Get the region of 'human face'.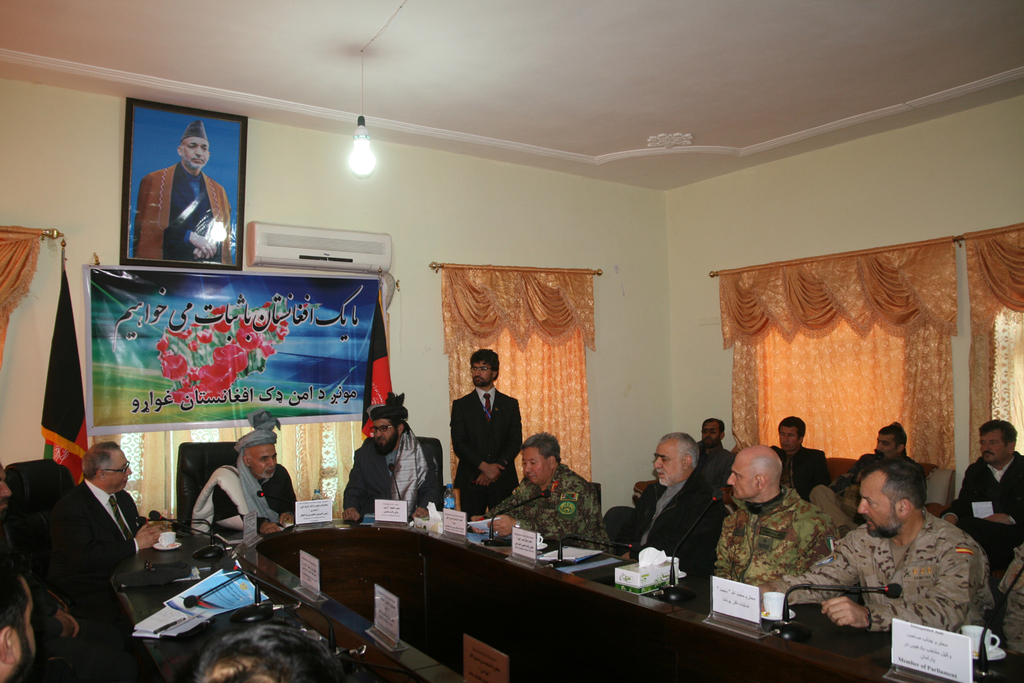
[470, 358, 492, 382].
